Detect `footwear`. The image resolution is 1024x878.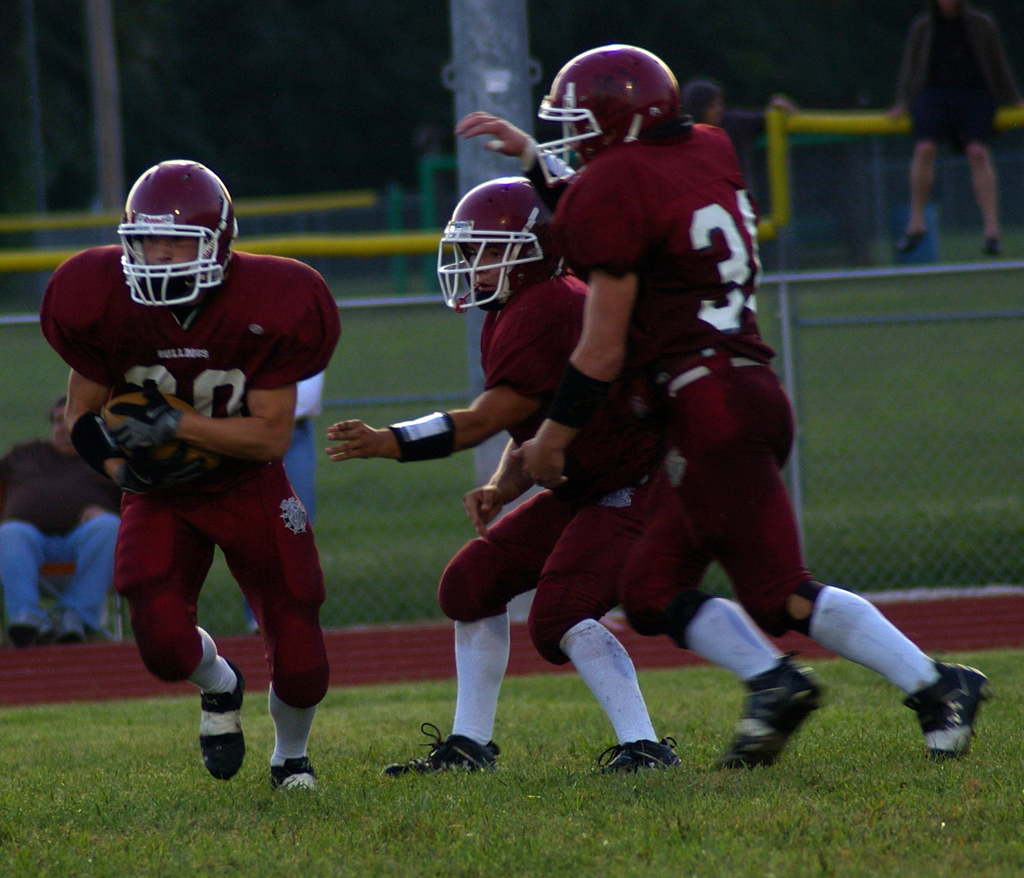
pyautogui.locateOnScreen(897, 657, 989, 765).
